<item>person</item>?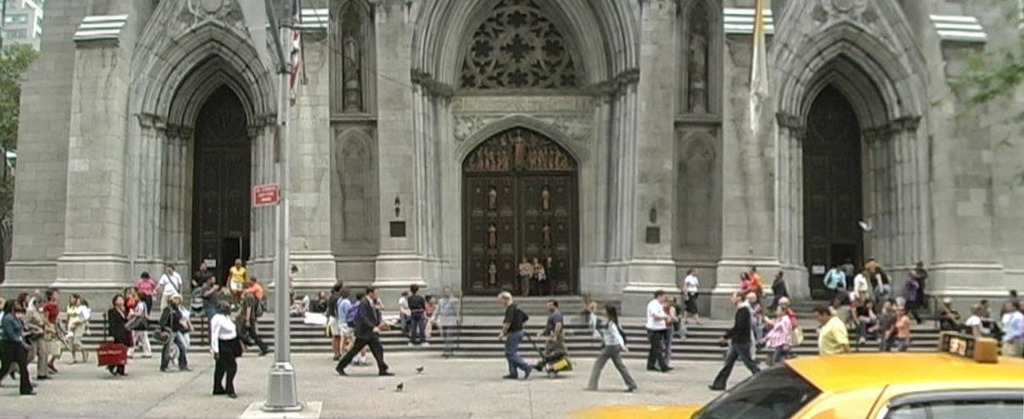
box=[757, 301, 786, 365]
